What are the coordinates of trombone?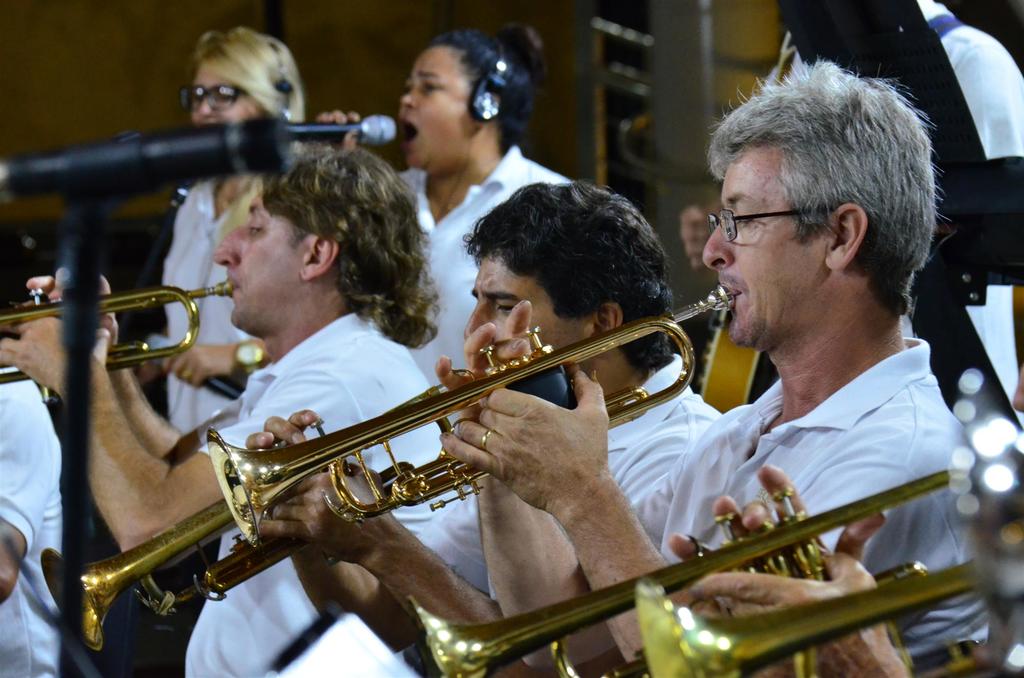
(640,546,998,656).
